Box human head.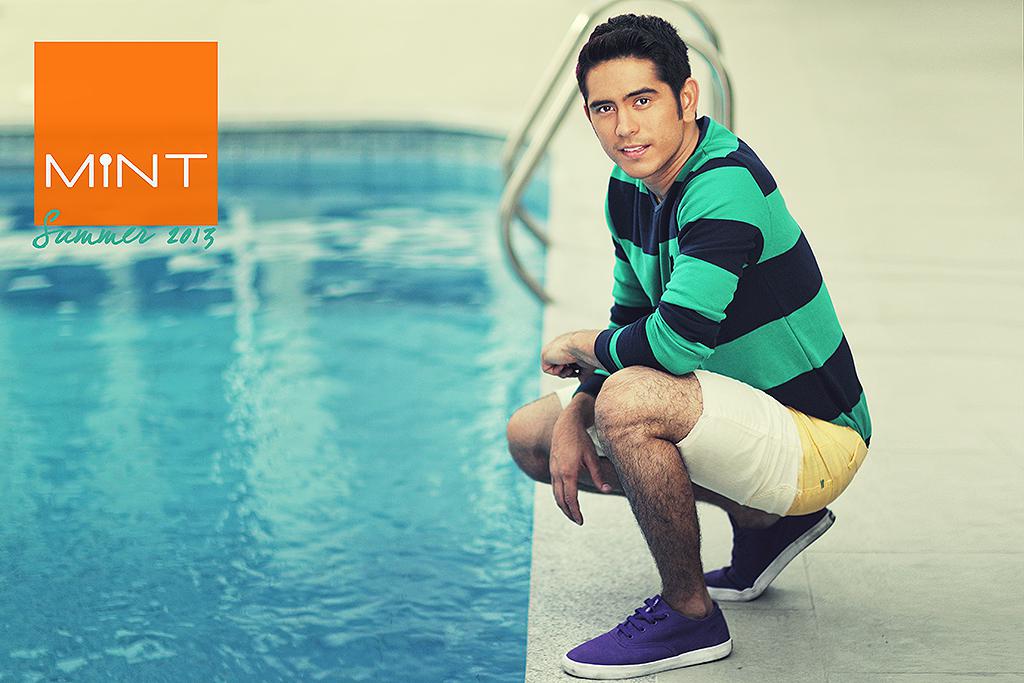
crop(575, 11, 706, 175).
